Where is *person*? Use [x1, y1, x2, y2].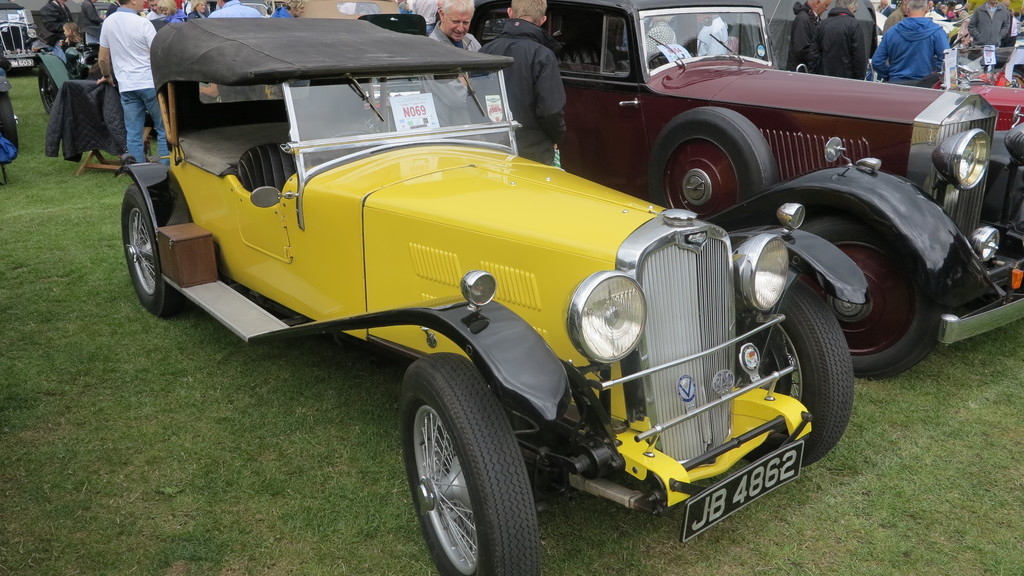
[488, 6, 570, 161].
